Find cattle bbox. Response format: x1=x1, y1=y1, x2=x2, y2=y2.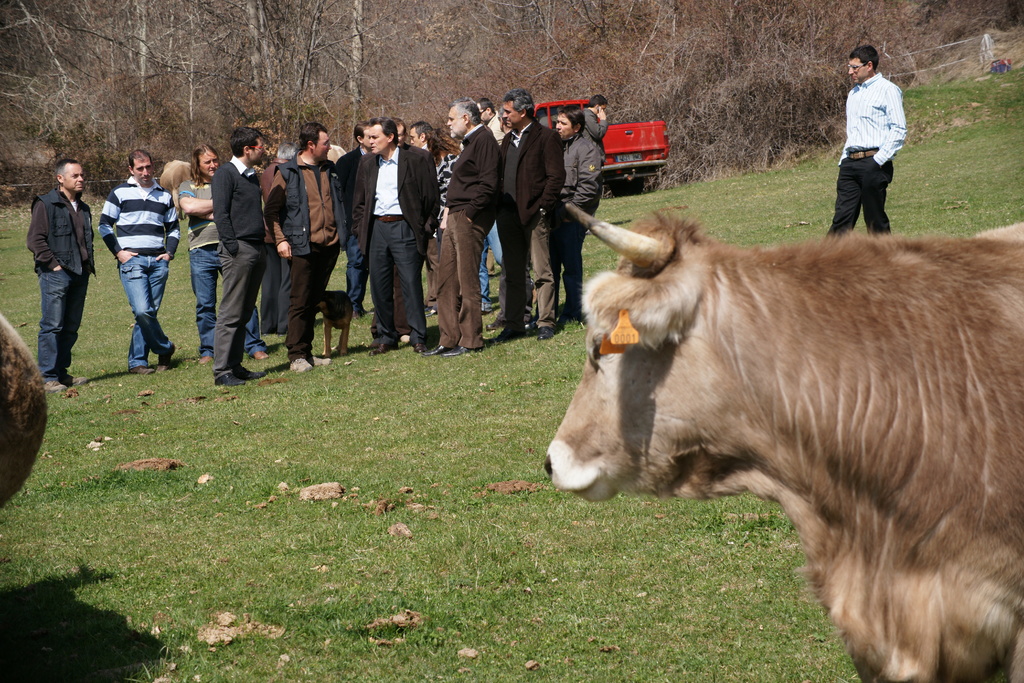
x1=531, y1=165, x2=1018, y2=682.
